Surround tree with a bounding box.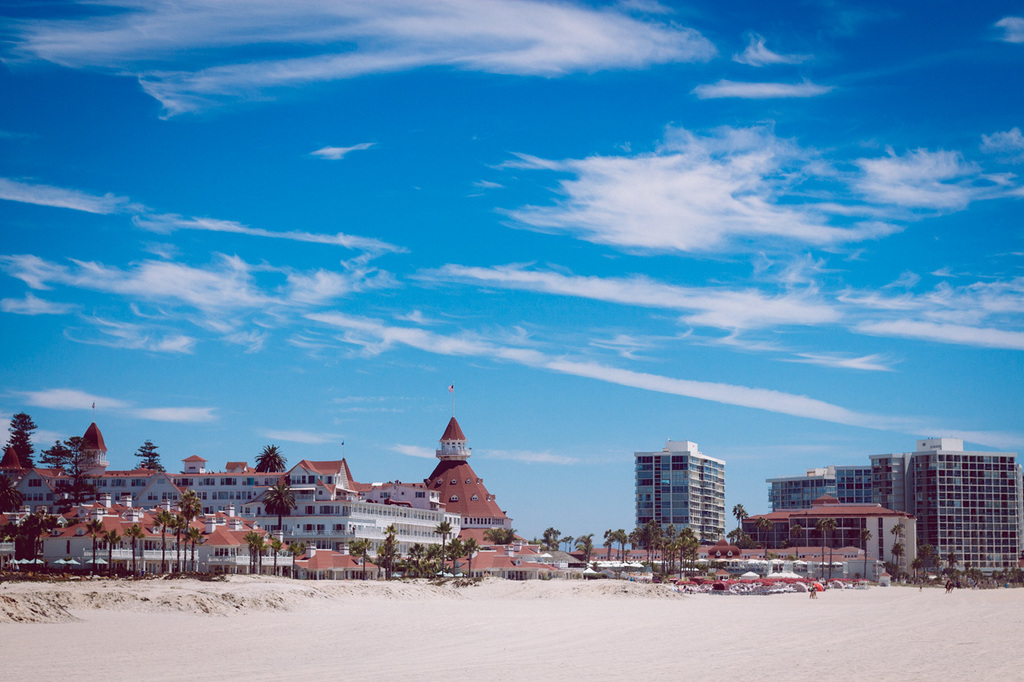
x1=1005 y1=565 x2=1020 y2=581.
